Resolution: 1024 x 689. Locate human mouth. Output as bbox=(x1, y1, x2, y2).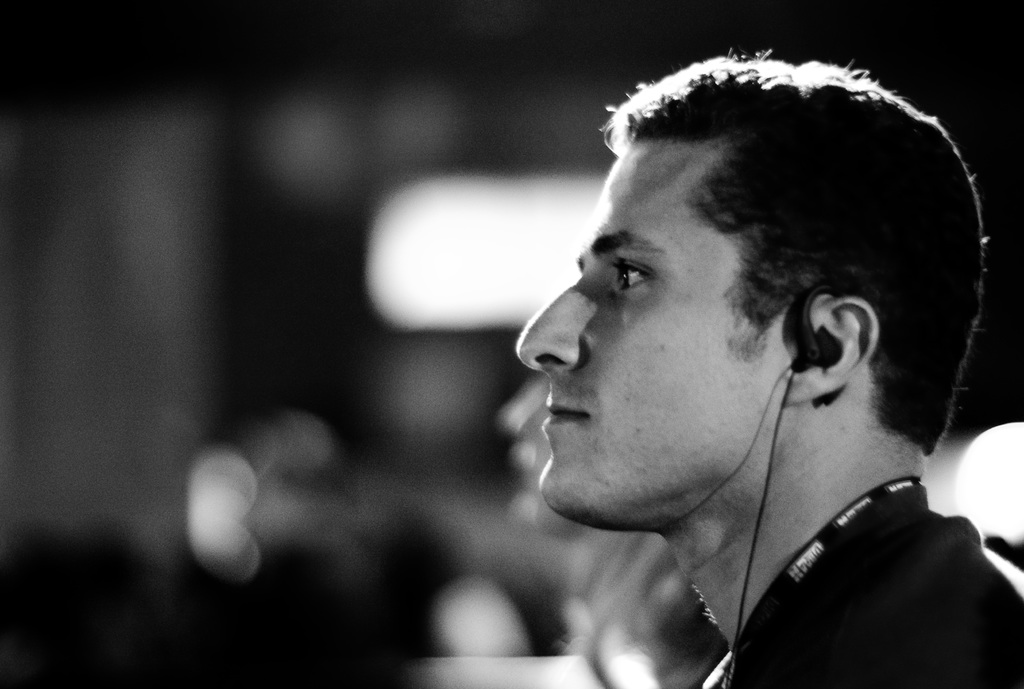
bbox=(539, 403, 588, 430).
